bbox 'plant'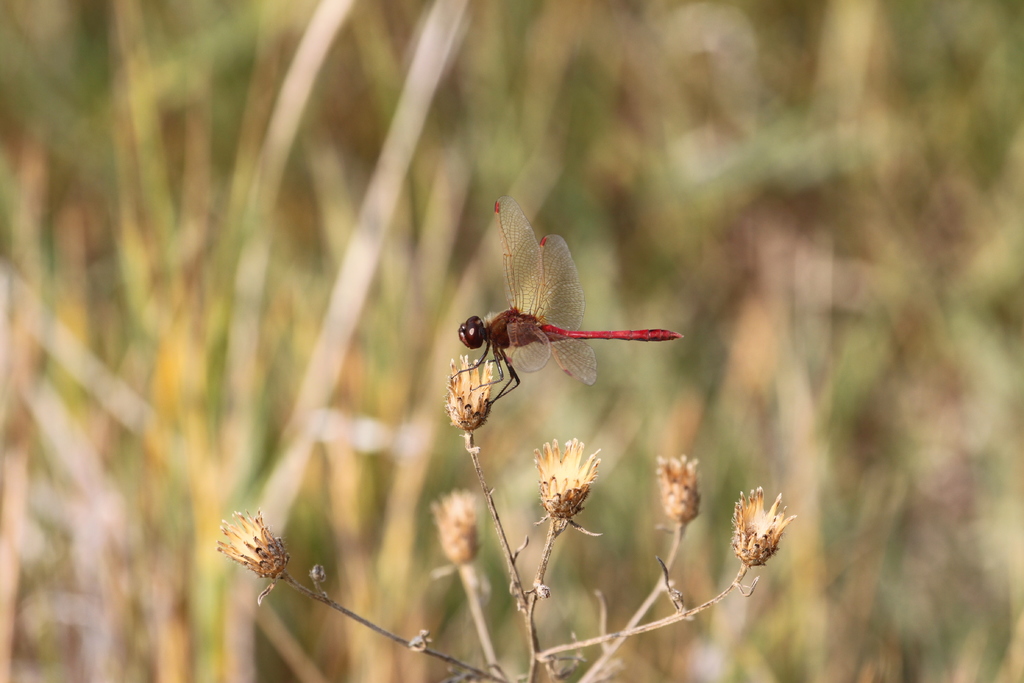
<bbox>209, 351, 806, 682</bbox>
